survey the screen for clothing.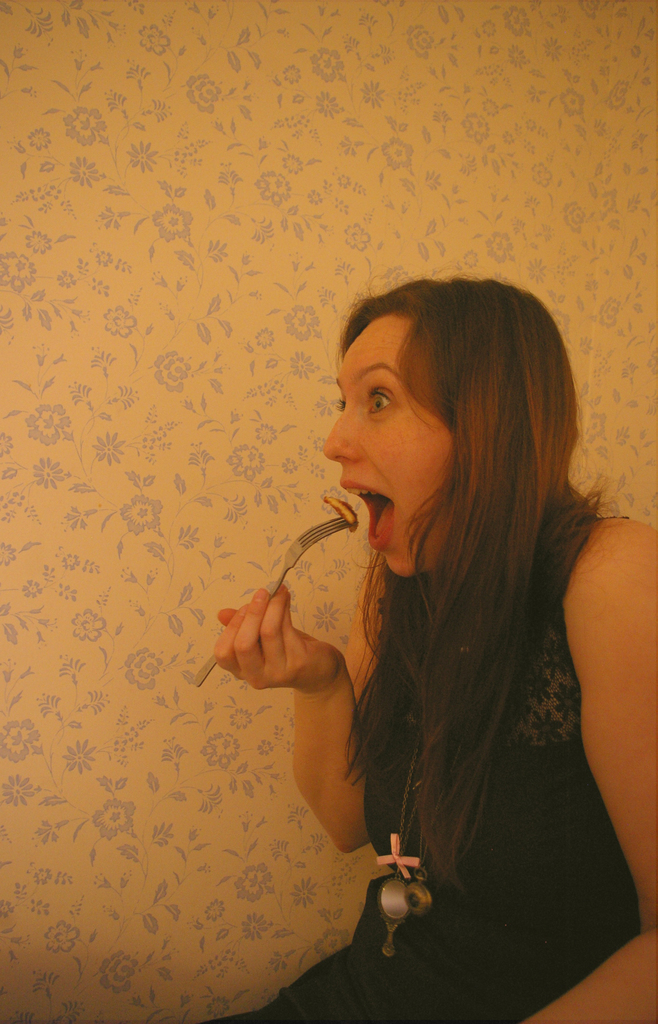
Survey found: region(209, 483, 643, 1020).
